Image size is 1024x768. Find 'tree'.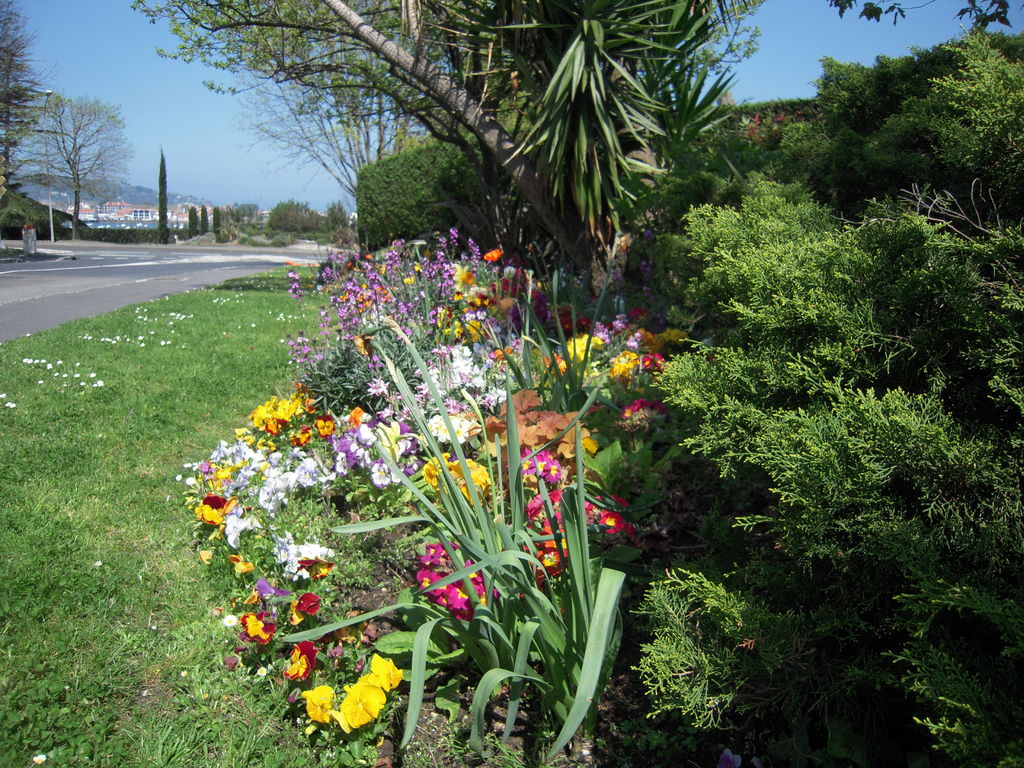
box=[135, 0, 745, 302].
